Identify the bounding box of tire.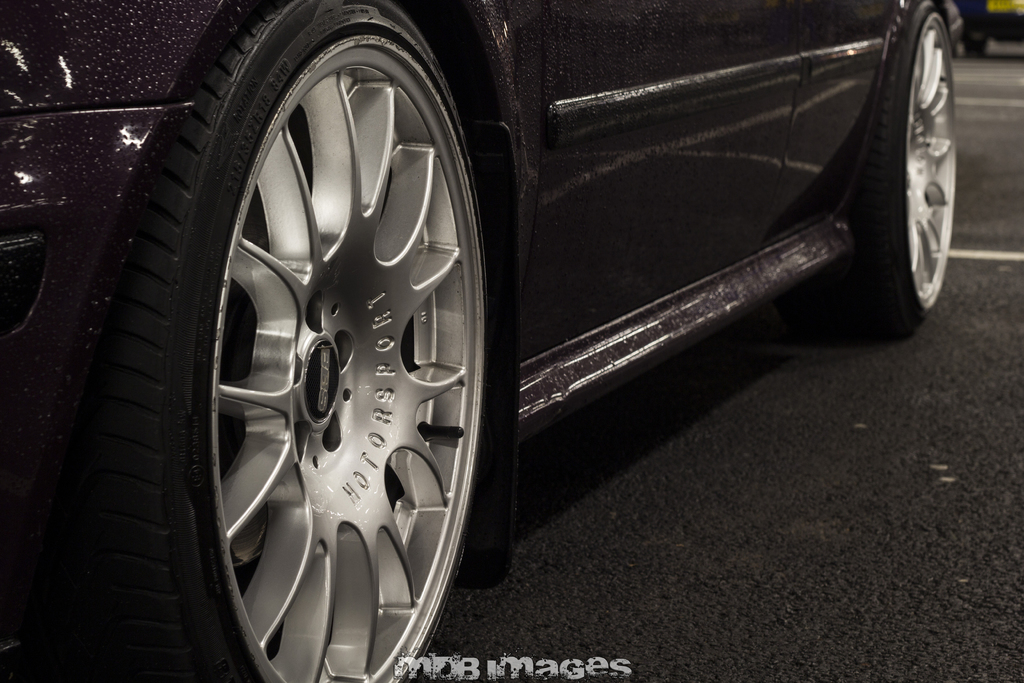
857, 12, 971, 347.
